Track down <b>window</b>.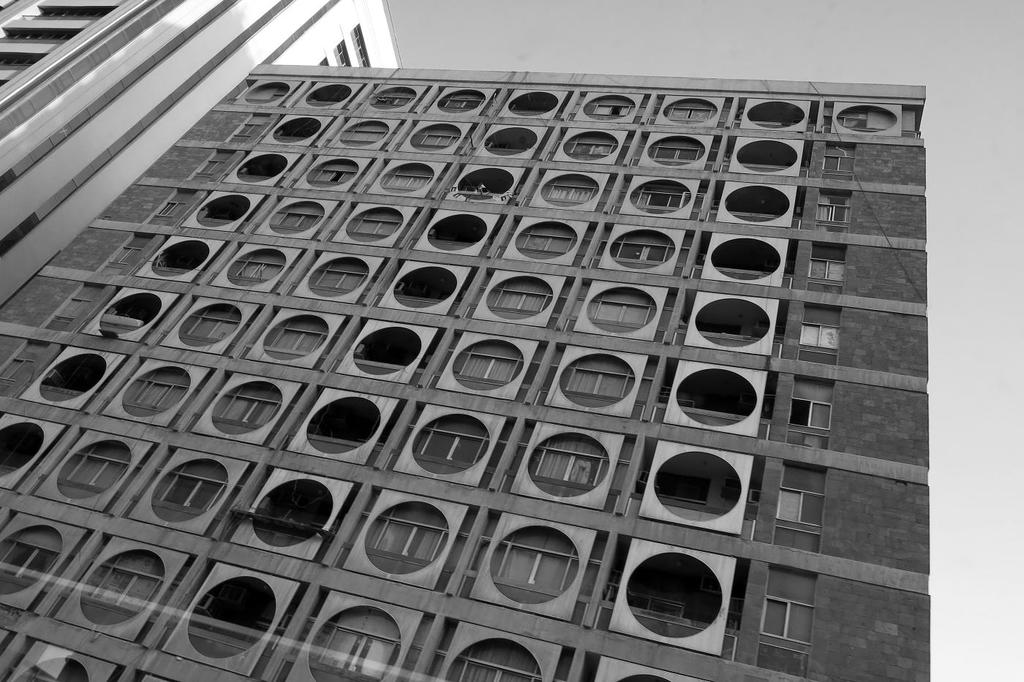
Tracked to 157/469/232/515.
